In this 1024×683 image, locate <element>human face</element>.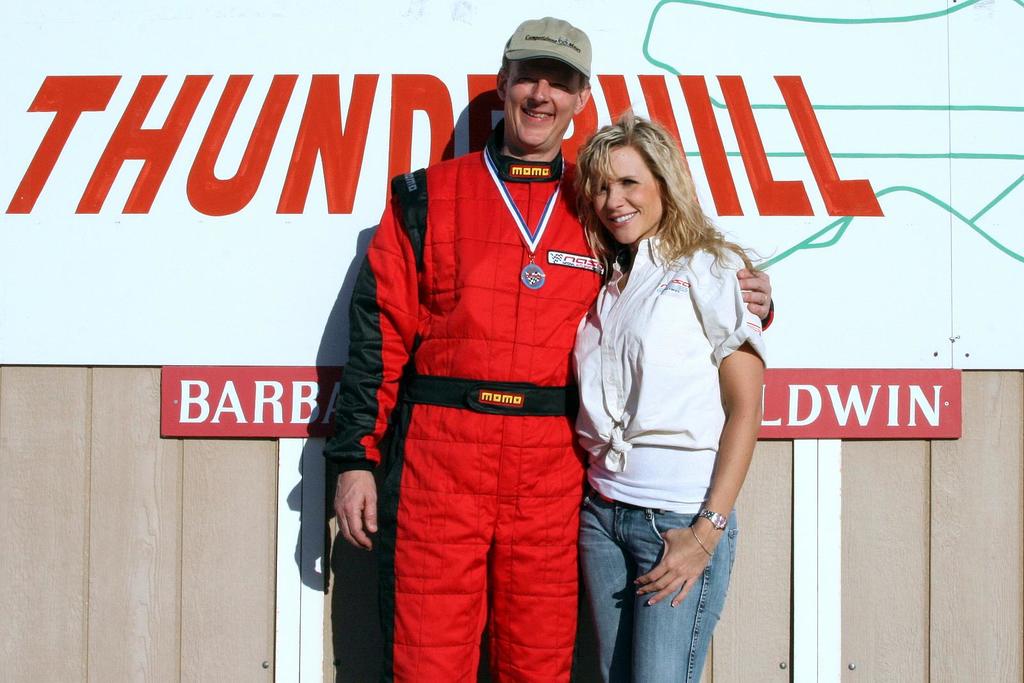
Bounding box: x1=593 y1=144 x2=666 y2=245.
